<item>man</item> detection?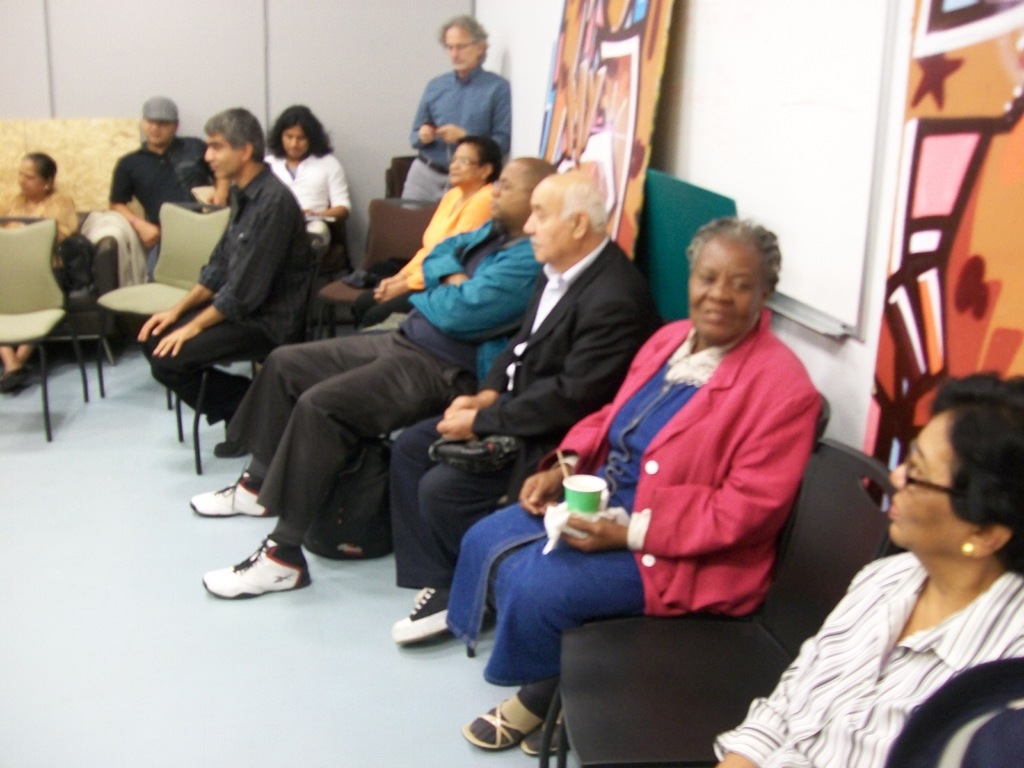
locate(390, 161, 655, 642)
